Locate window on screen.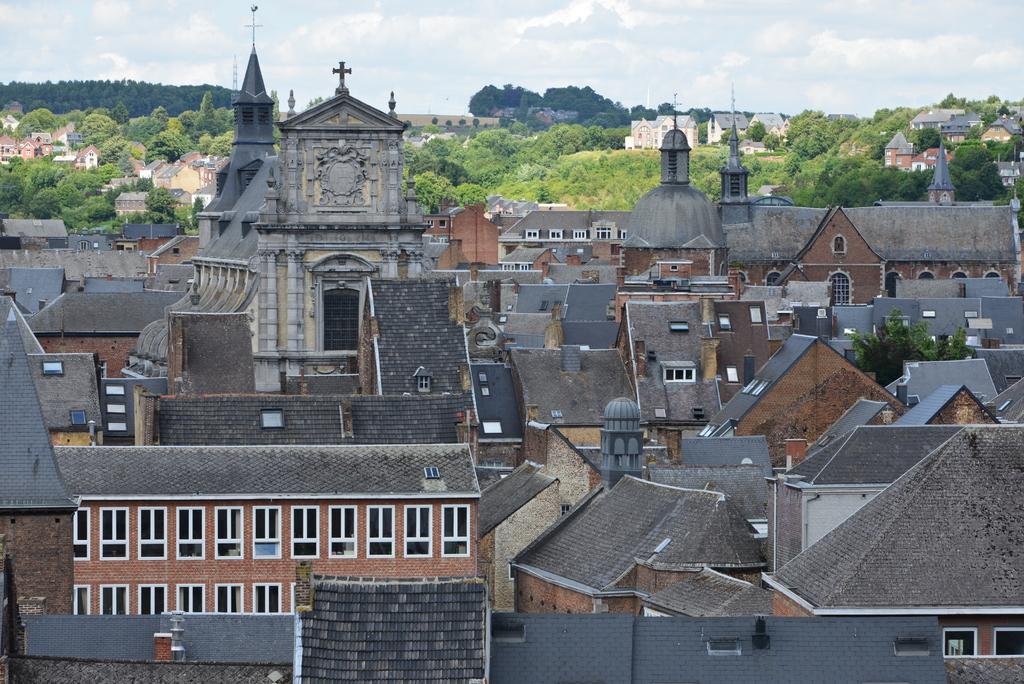
On screen at [x1=102, y1=507, x2=129, y2=561].
